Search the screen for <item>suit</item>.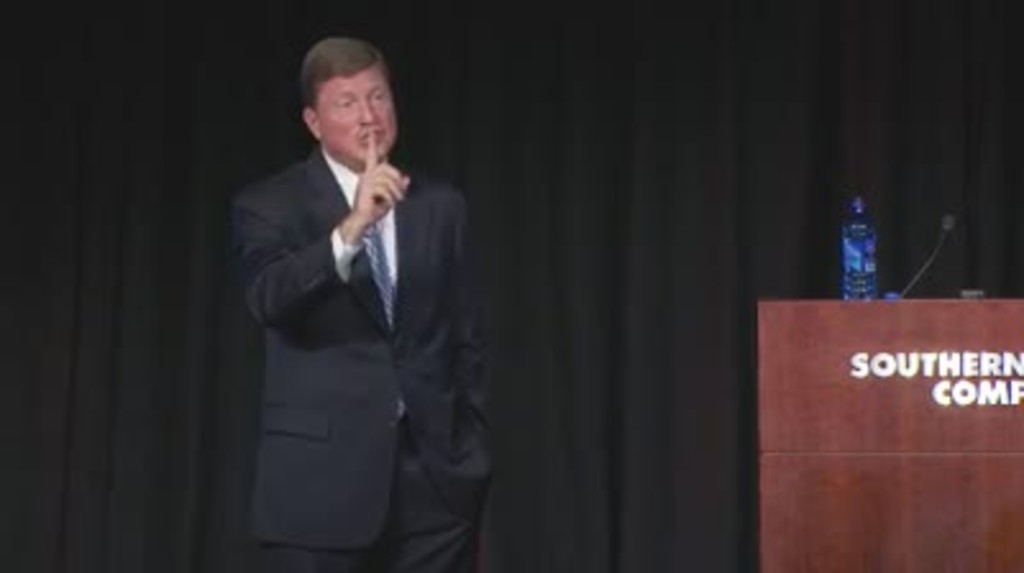
Found at (210, 67, 481, 547).
